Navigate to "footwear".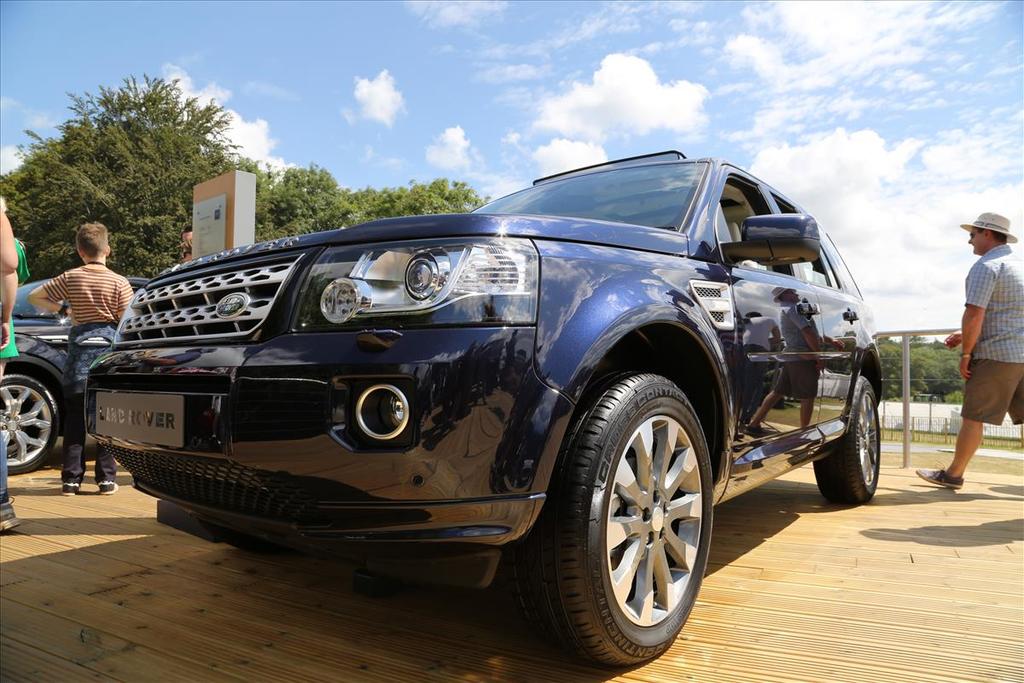
Navigation target: (x1=0, y1=498, x2=20, y2=529).
